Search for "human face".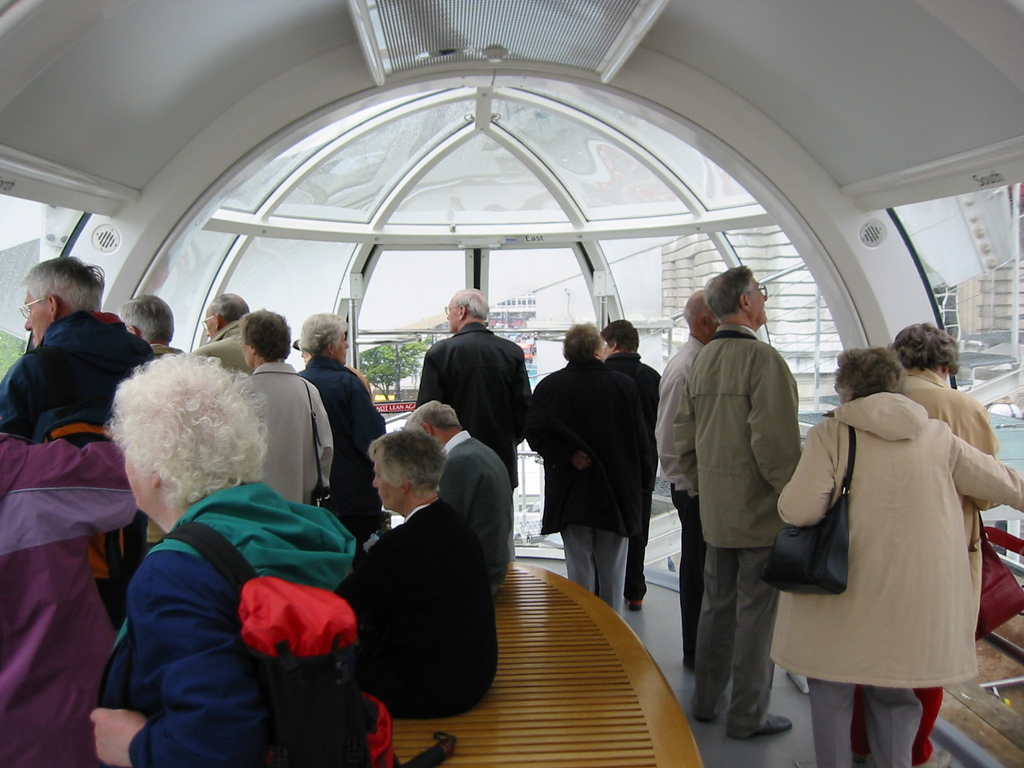
Found at x1=372, y1=462, x2=401, y2=511.
